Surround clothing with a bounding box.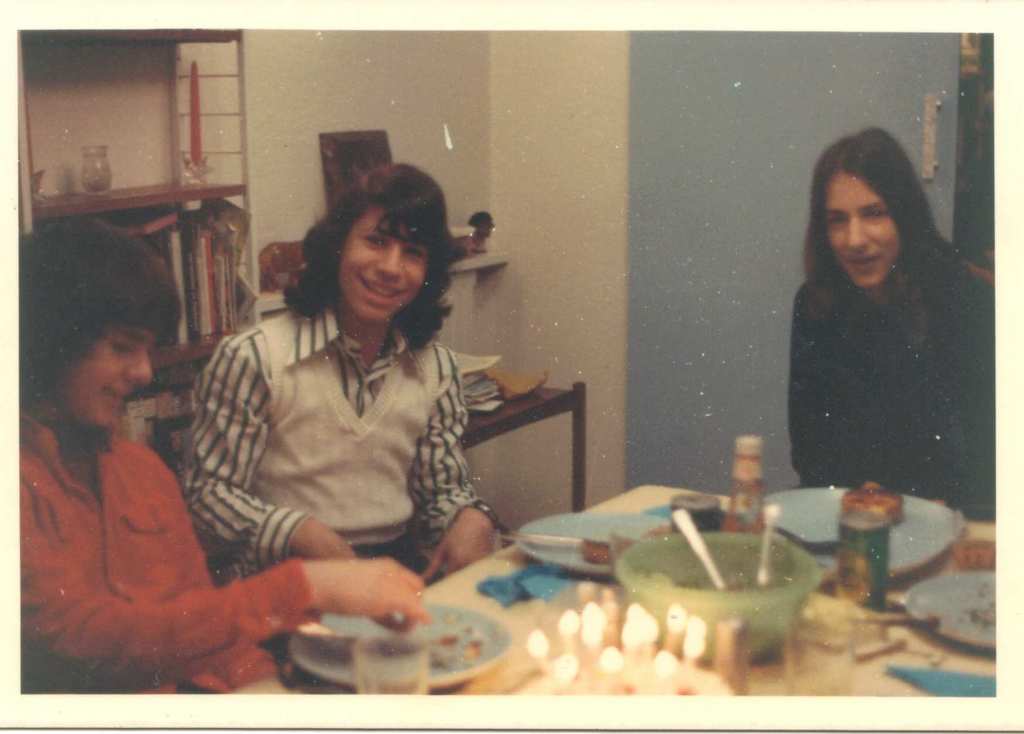
locate(17, 398, 335, 701).
